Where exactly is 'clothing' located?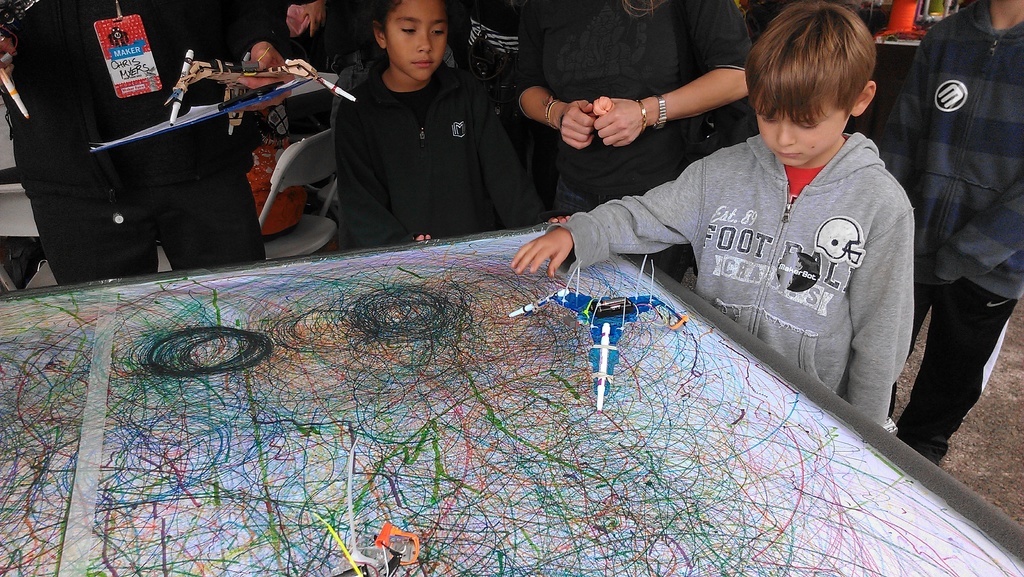
Its bounding box is rect(522, 0, 766, 222).
